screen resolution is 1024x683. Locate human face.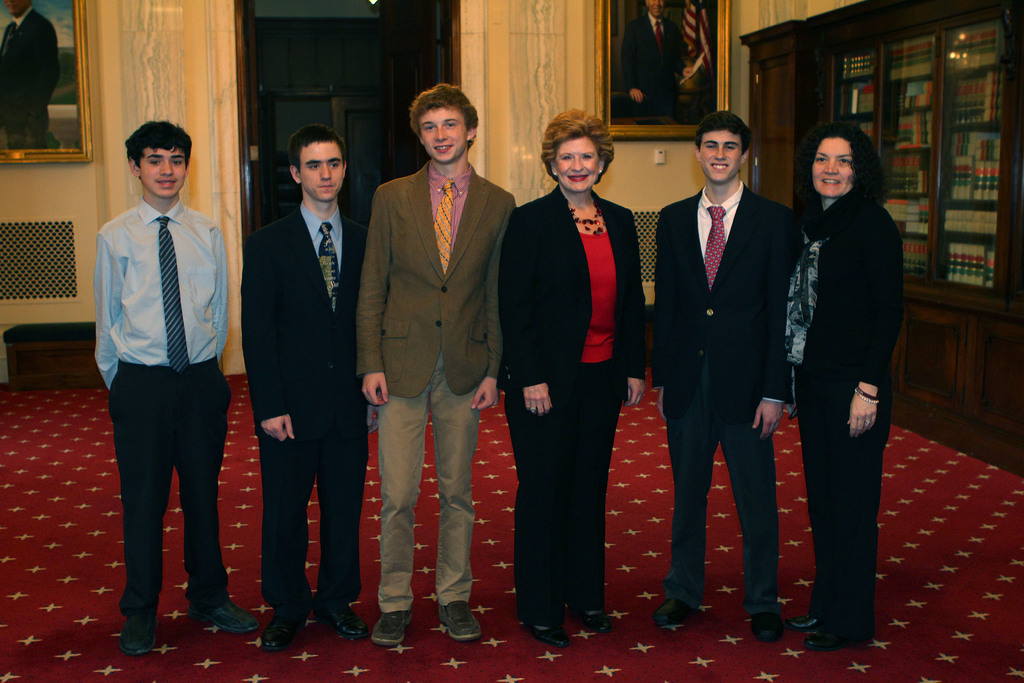
<box>556,131,602,197</box>.
